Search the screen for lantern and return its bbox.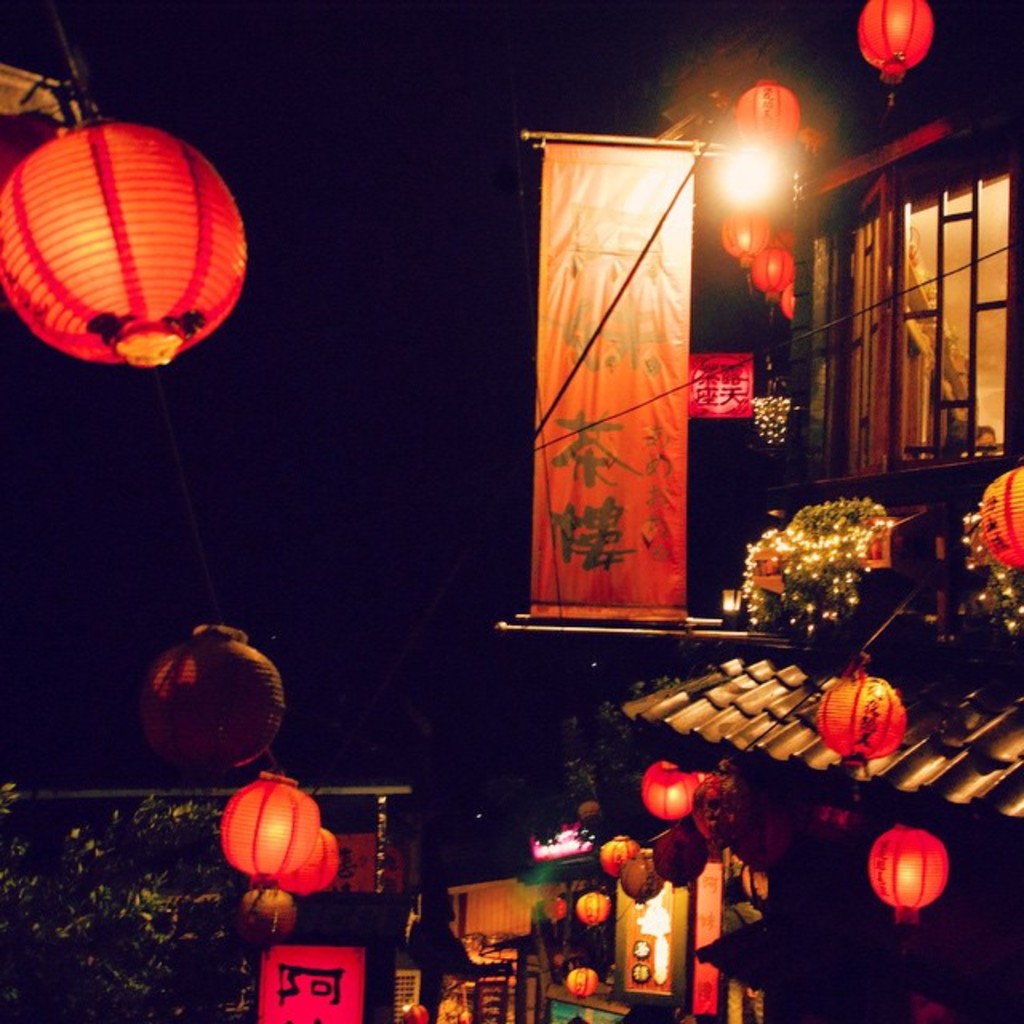
Found: BBox(536, 894, 566, 923).
